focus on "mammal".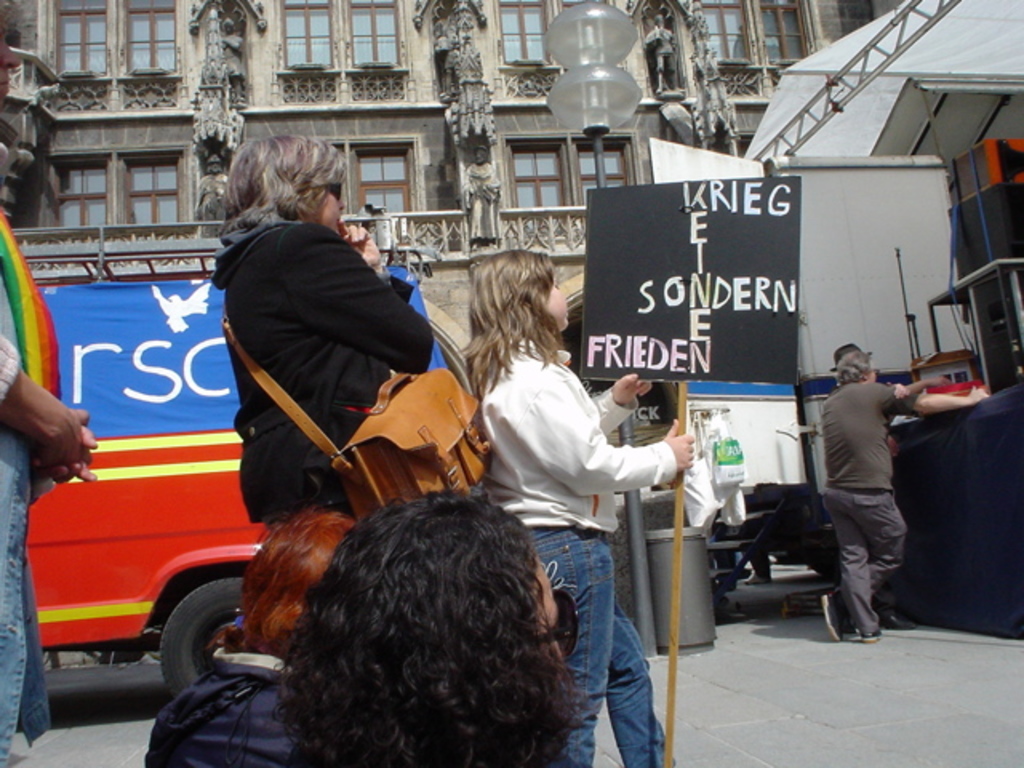
Focused at 461/142/507/238.
